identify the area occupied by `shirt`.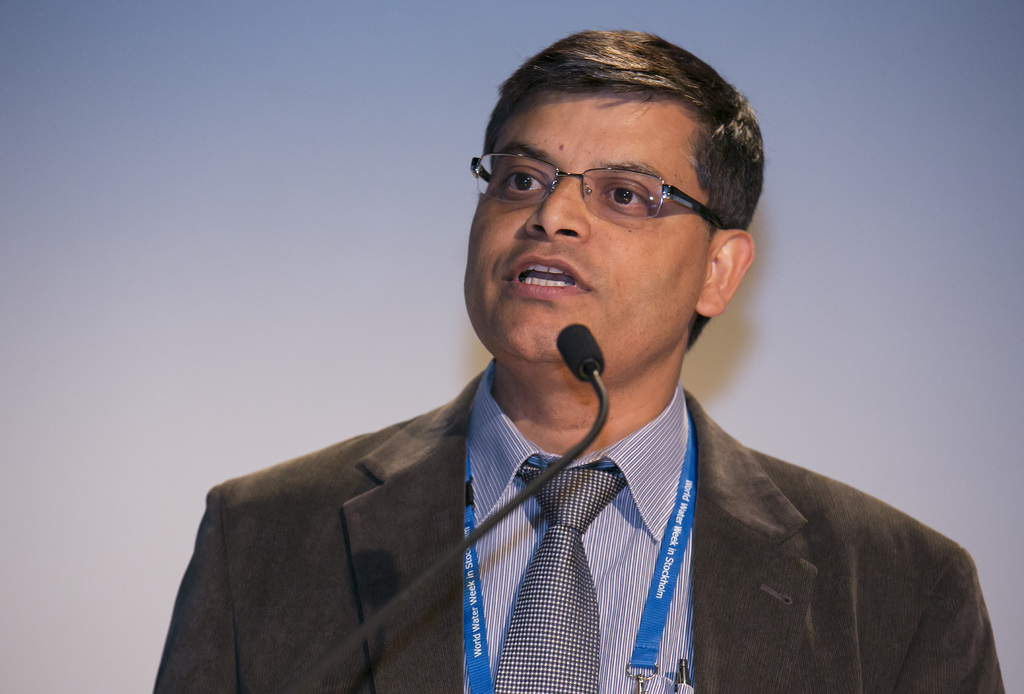
Area: crop(463, 355, 695, 693).
